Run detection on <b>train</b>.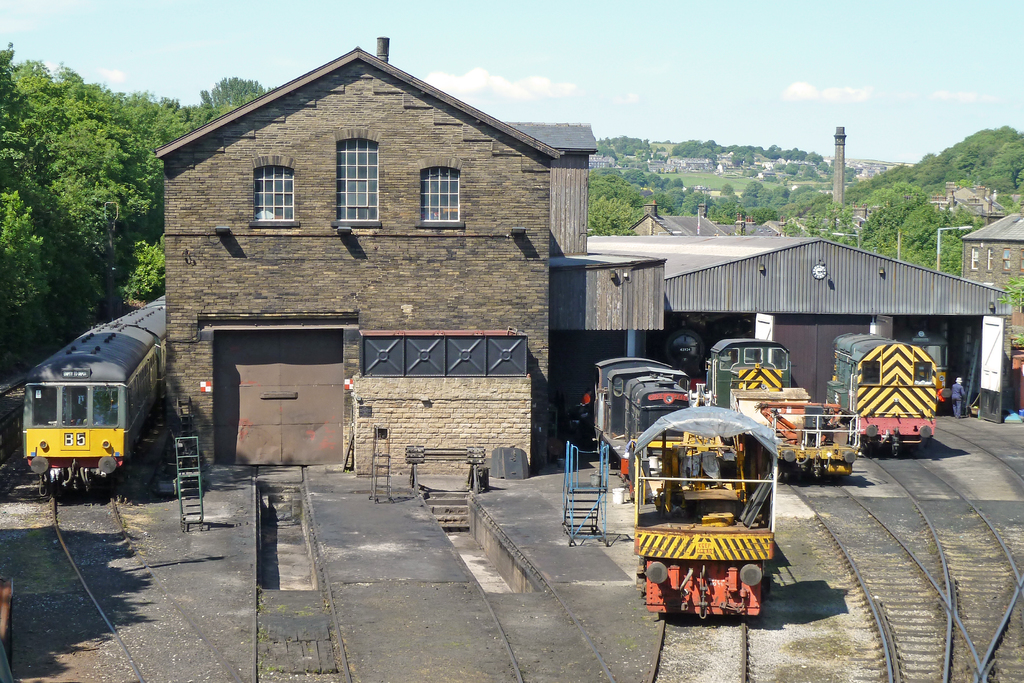
Result: box(704, 335, 861, 477).
